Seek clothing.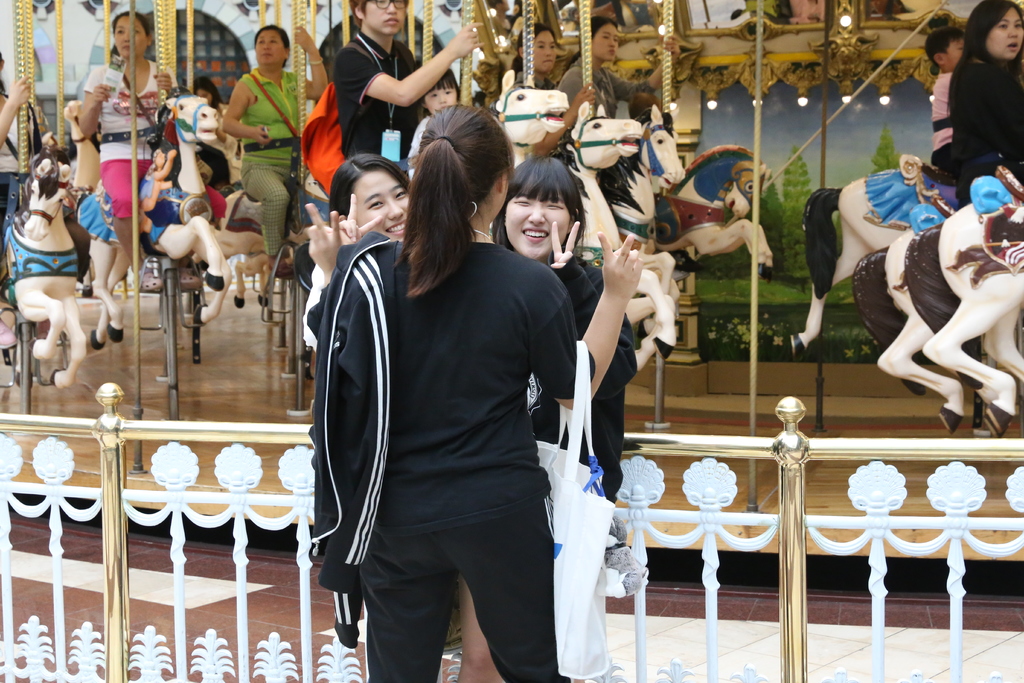
<box>309,178,588,654</box>.
